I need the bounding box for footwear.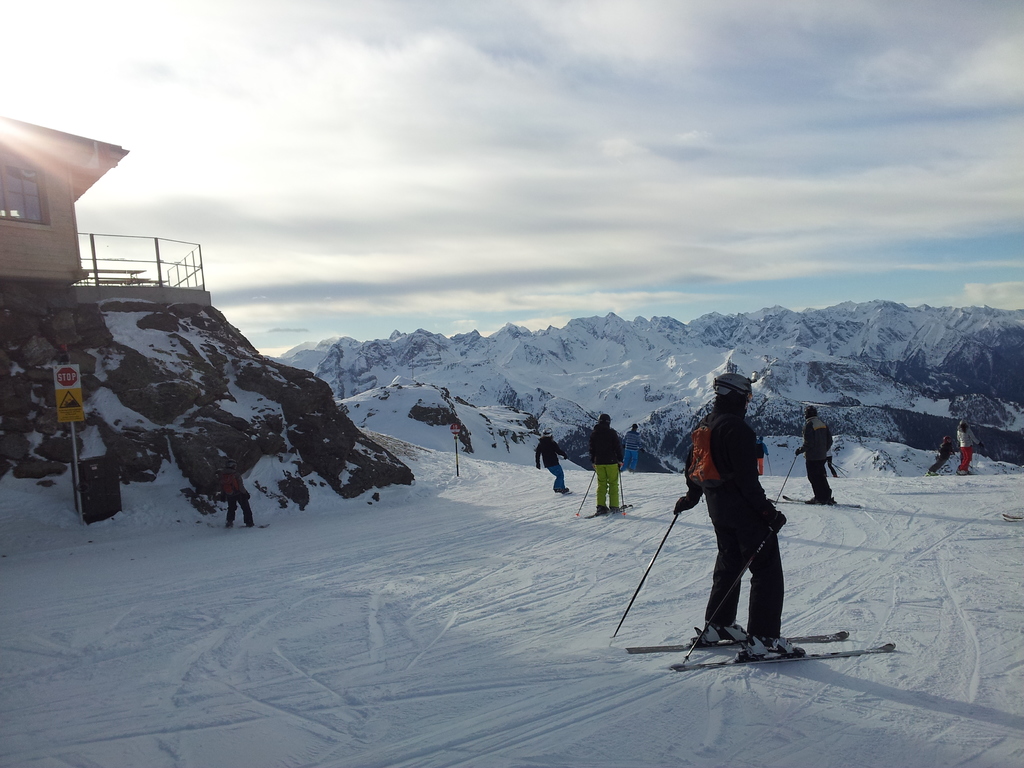
Here it is: 225 520 232 529.
